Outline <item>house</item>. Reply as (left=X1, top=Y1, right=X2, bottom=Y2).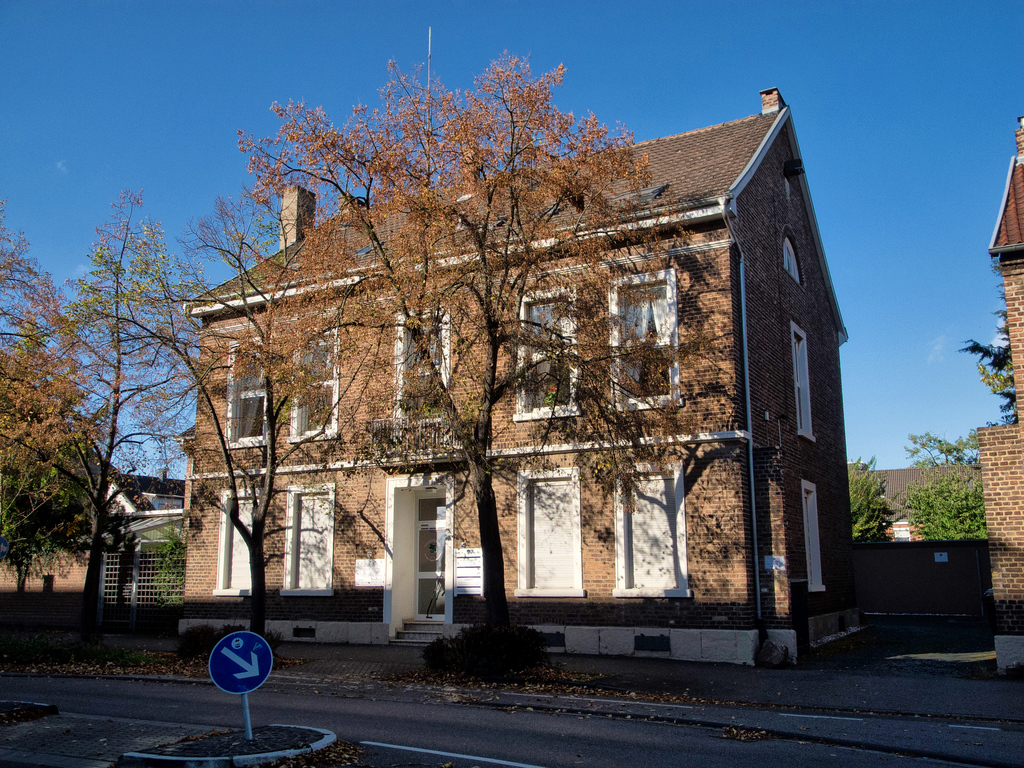
(left=164, top=76, right=856, bottom=672).
